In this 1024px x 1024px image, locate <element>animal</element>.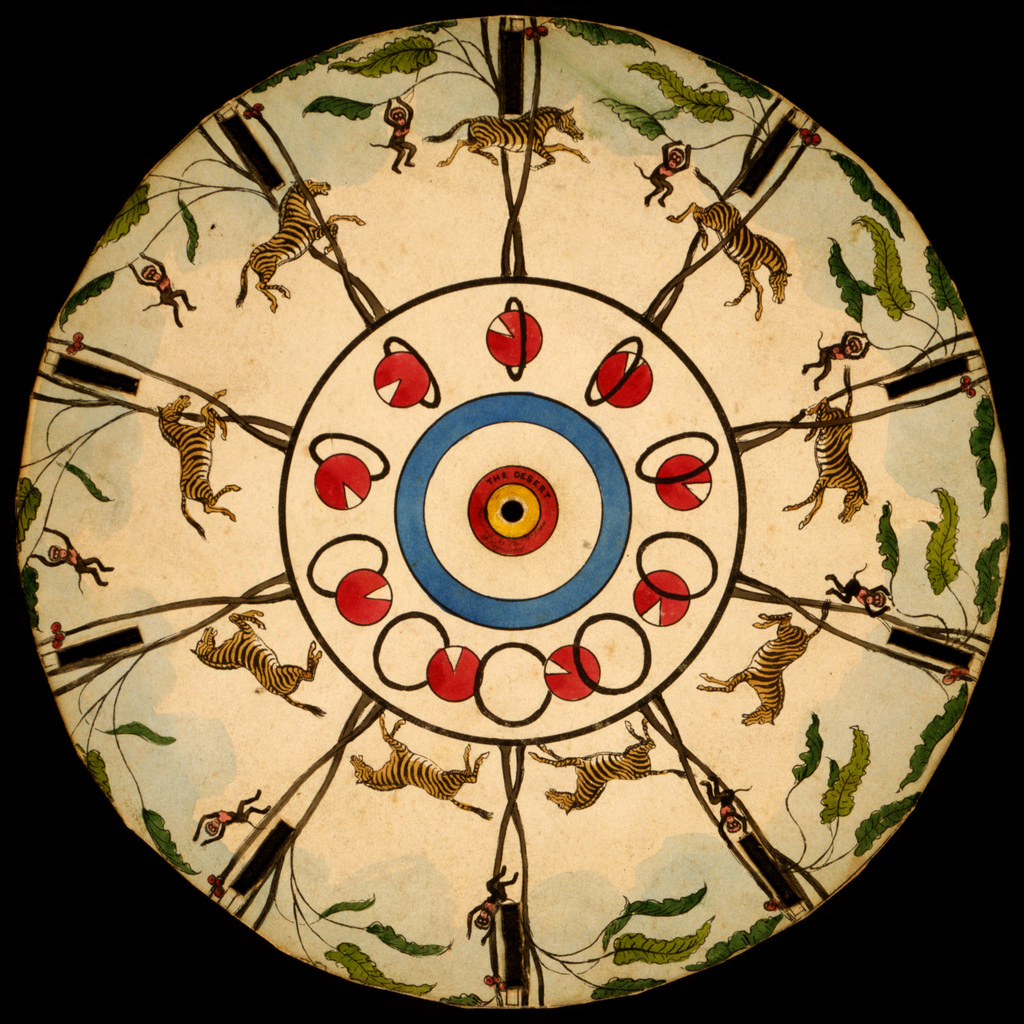
Bounding box: [187,617,325,713].
